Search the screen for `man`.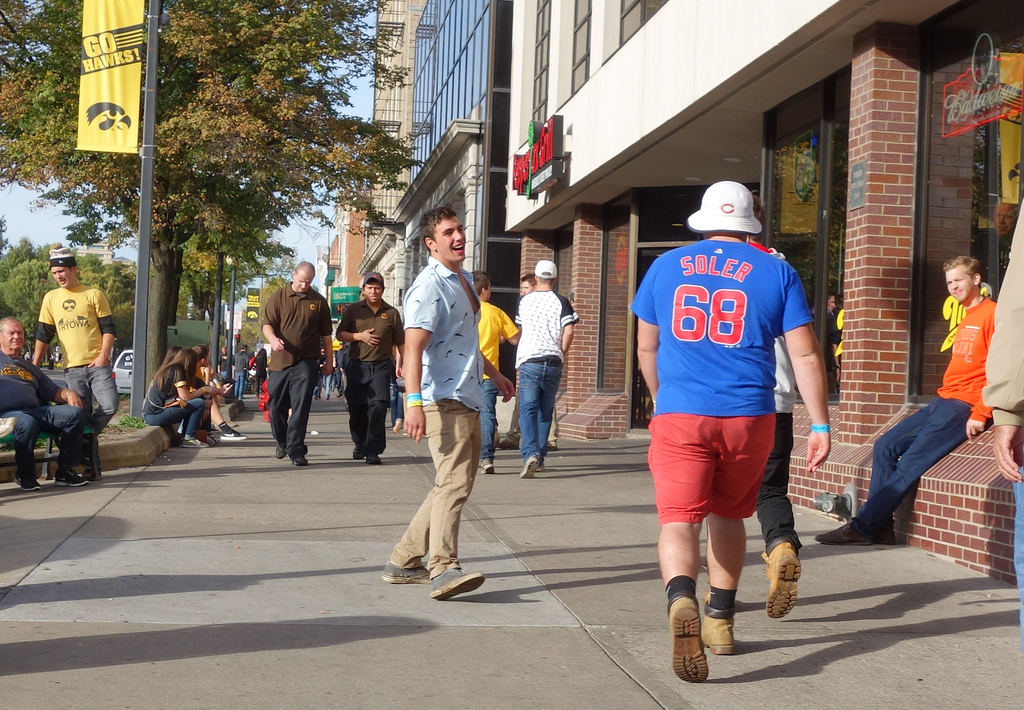
Found at bbox=(27, 246, 123, 481).
